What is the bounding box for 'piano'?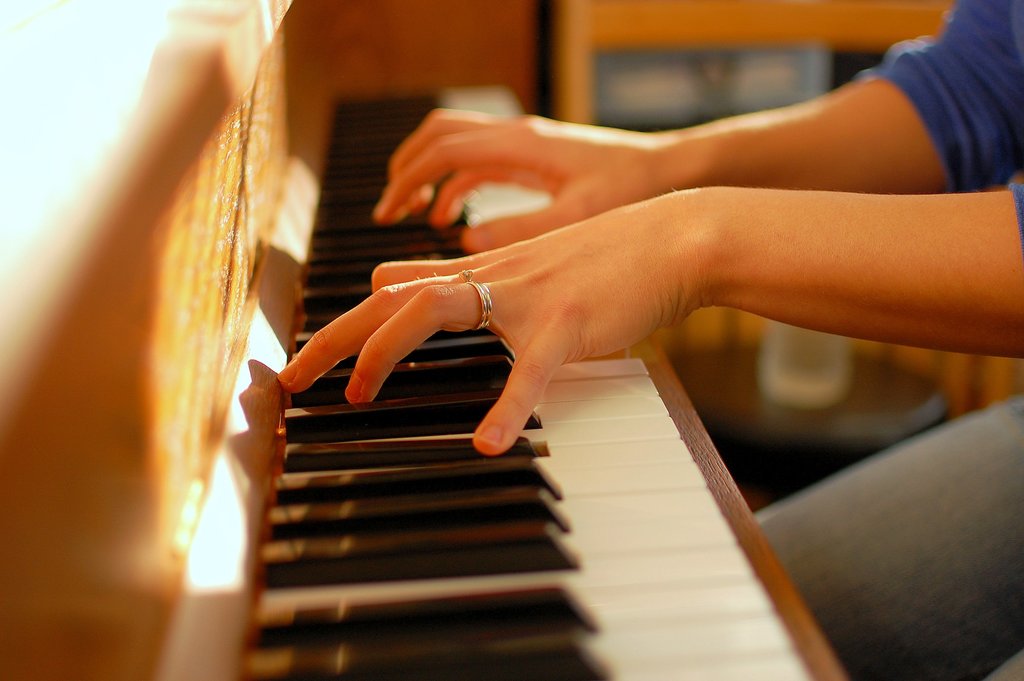
(x1=0, y1=0, x2=850, y2=680).
